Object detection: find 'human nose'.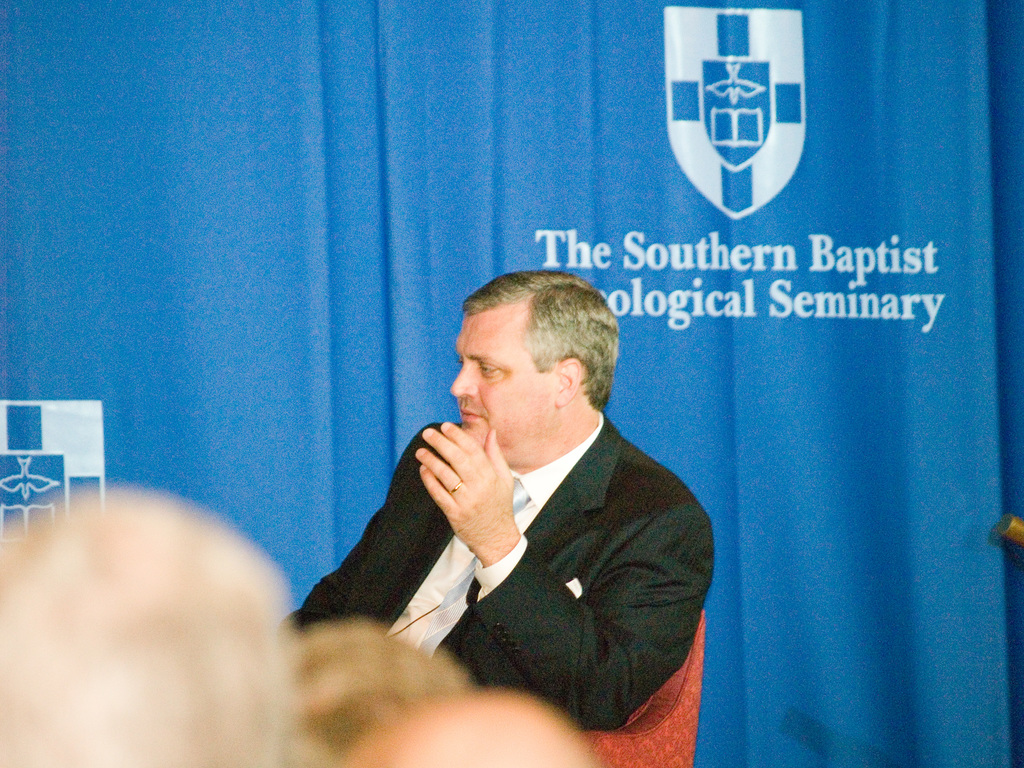
{"x1": 453, "y1": 364, "x2": 477, "y2": 399}.
